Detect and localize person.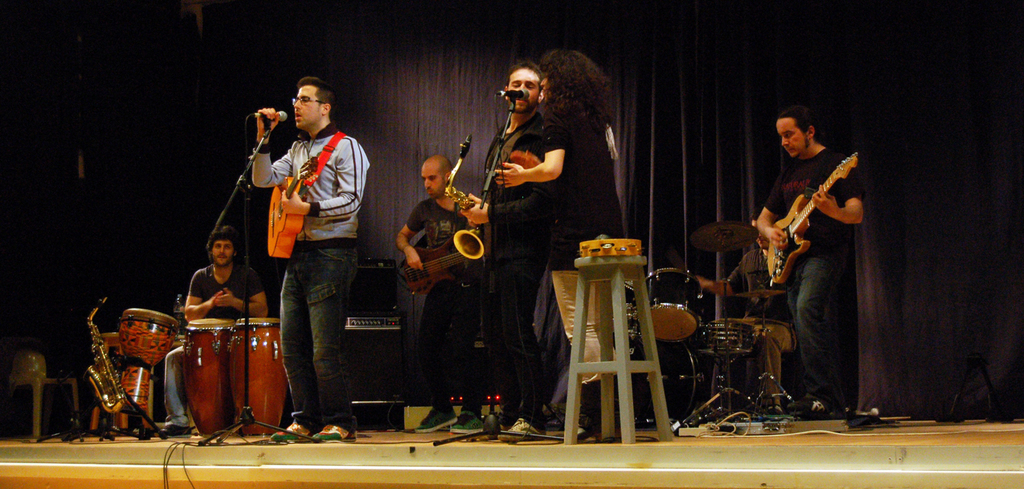
Localized at select_region(493, 48, 629, 443).
